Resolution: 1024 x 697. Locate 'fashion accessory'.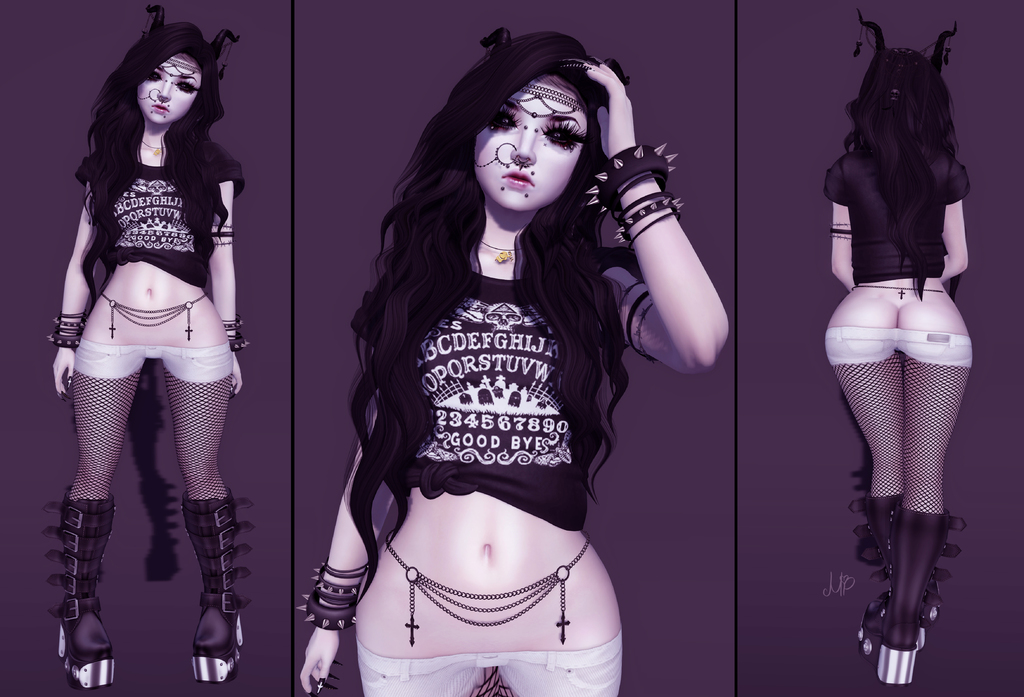
[left=145, top=144, right=166, bottom=158].
